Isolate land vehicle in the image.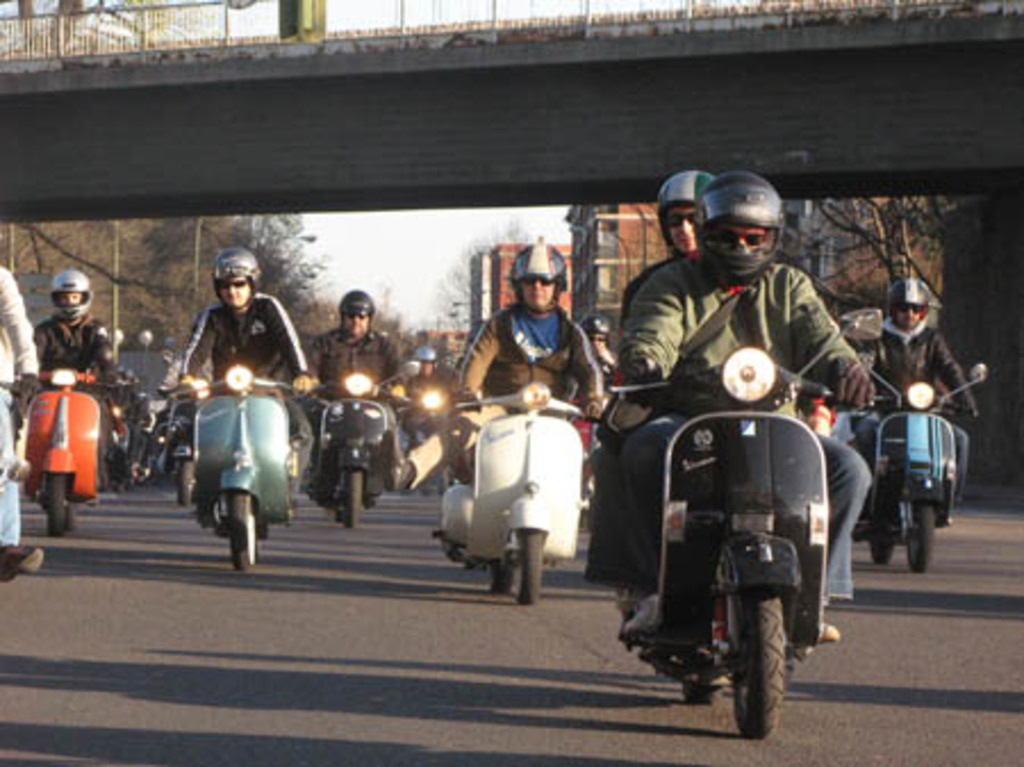
Isolated region: 587, 360, 849, 749.
